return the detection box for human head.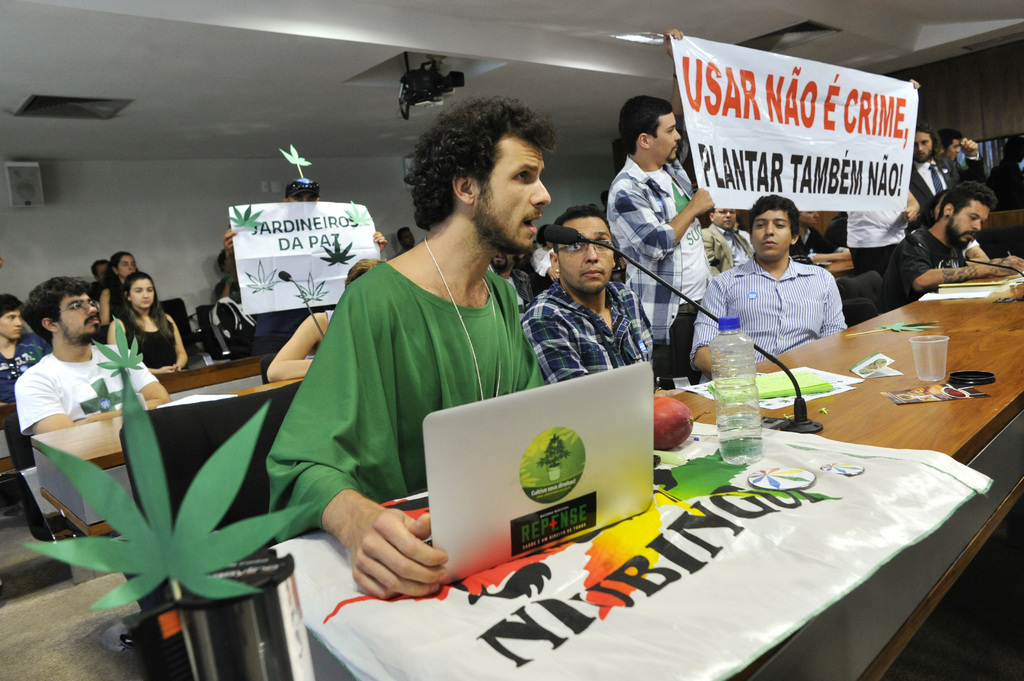
283 177 323 204.
